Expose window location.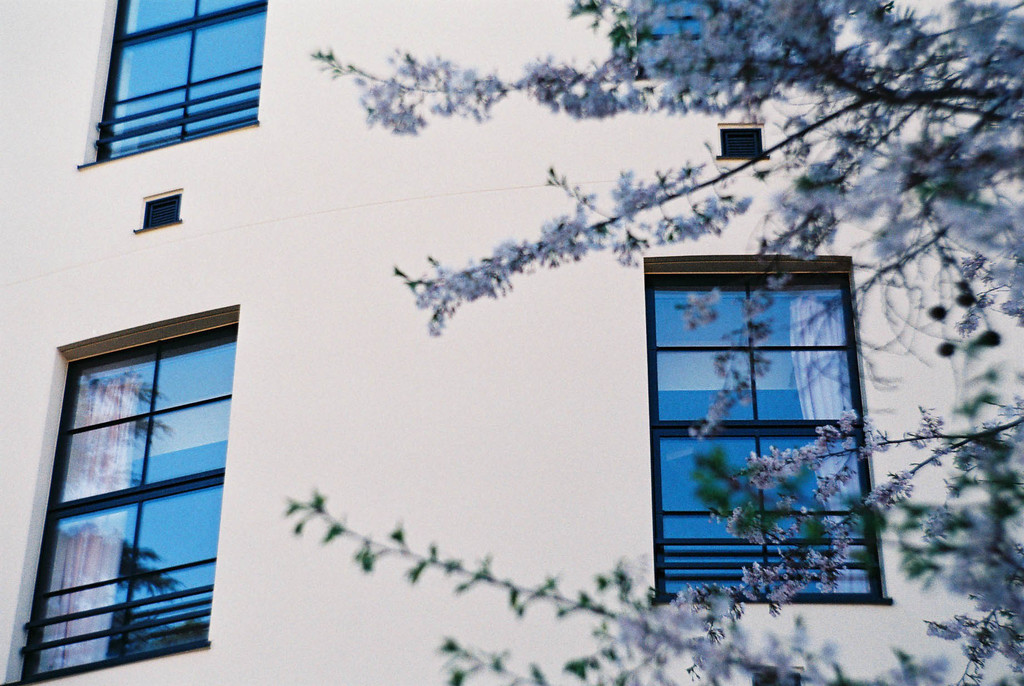
Exposed at pyautogui.locateOnScreen(714, 120, 768, 157).
